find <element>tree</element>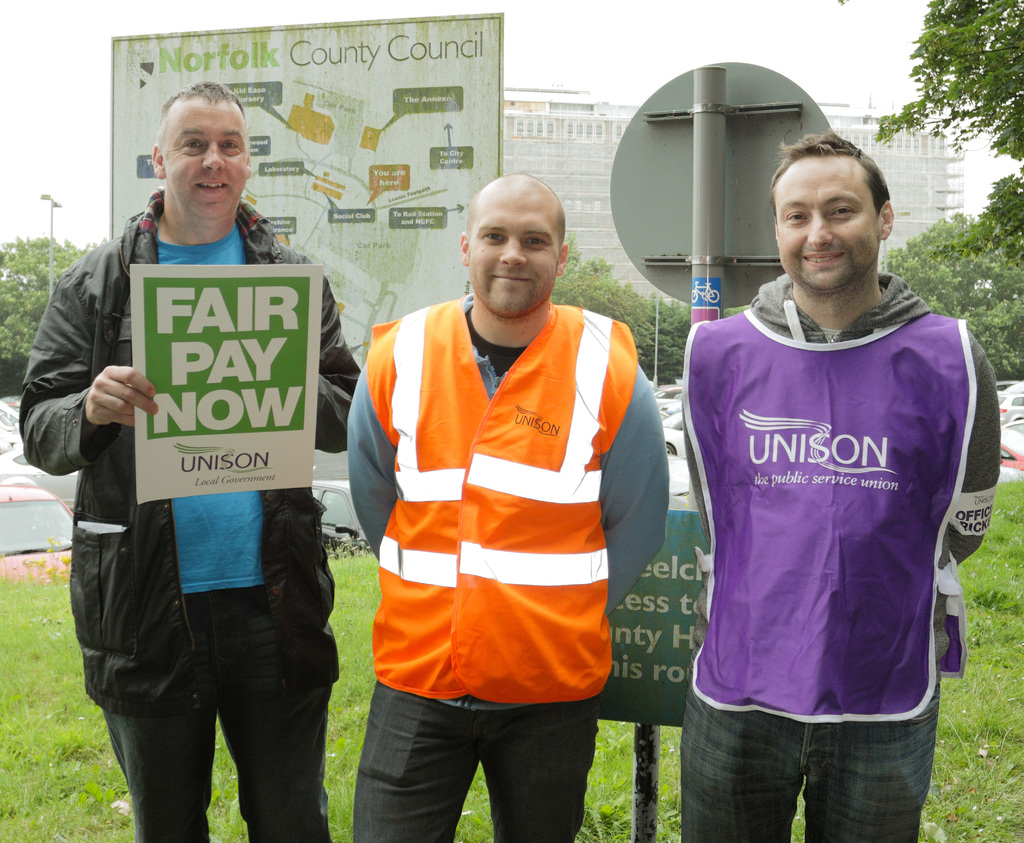
(0,231,88,384)
